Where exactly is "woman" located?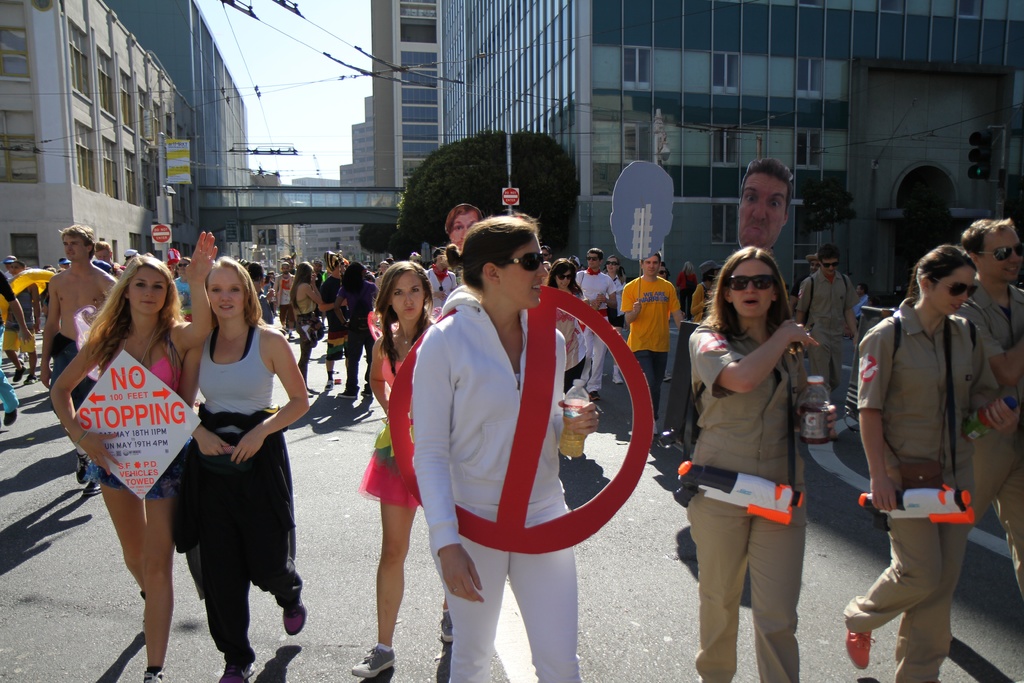
Its bounding box is 604, 253, 627, 381.
